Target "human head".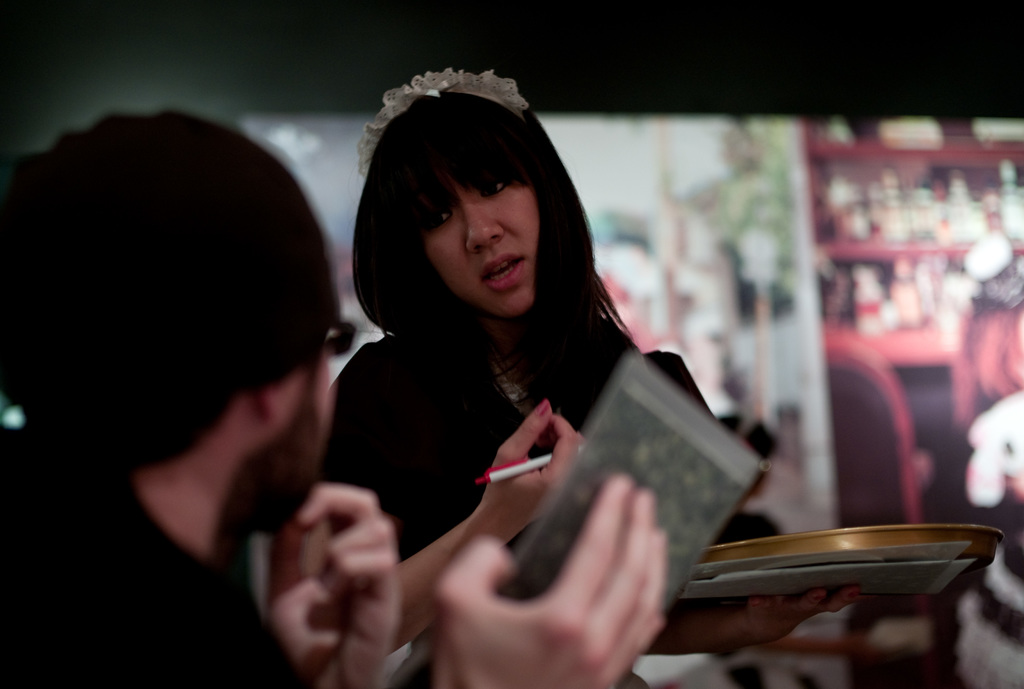
Target region: {"left": 0, "top": 117, "right": 328, "bottom": 535}.
